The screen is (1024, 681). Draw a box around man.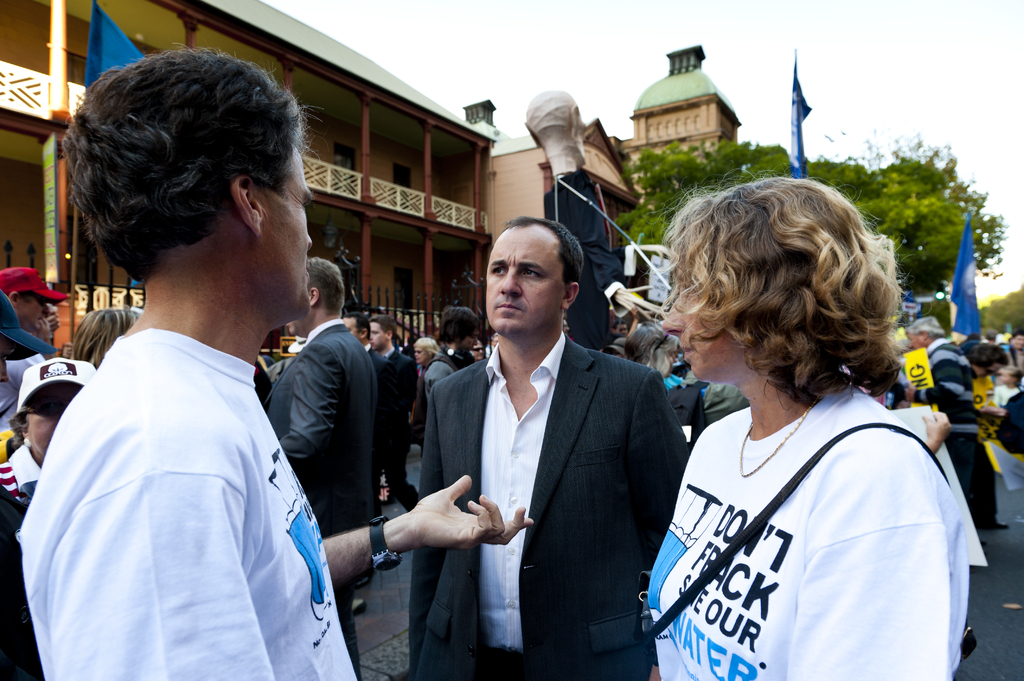
<bbox>894, 317, 996, 534</bbox>.
